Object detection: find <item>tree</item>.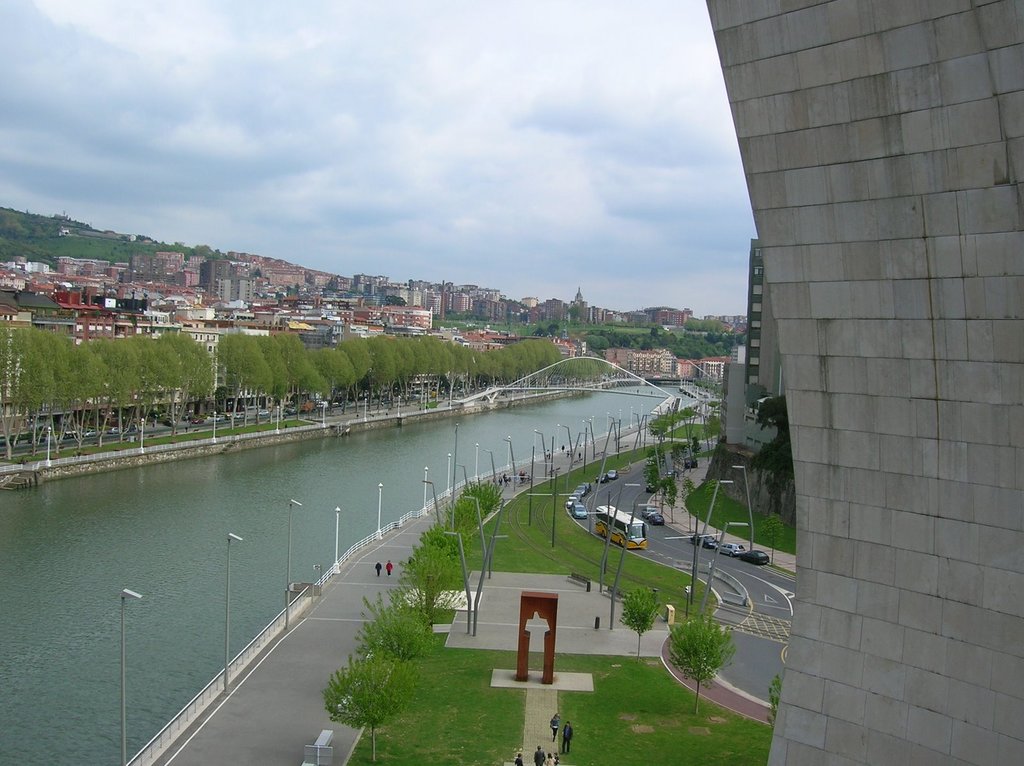
detection(765, 667, 790, 739).
